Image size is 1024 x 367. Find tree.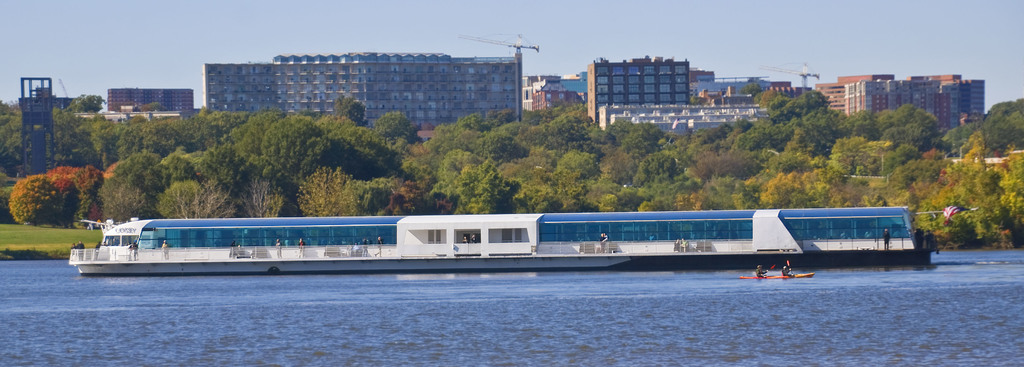
(left=631, top=152, right=685, bottom=187).
